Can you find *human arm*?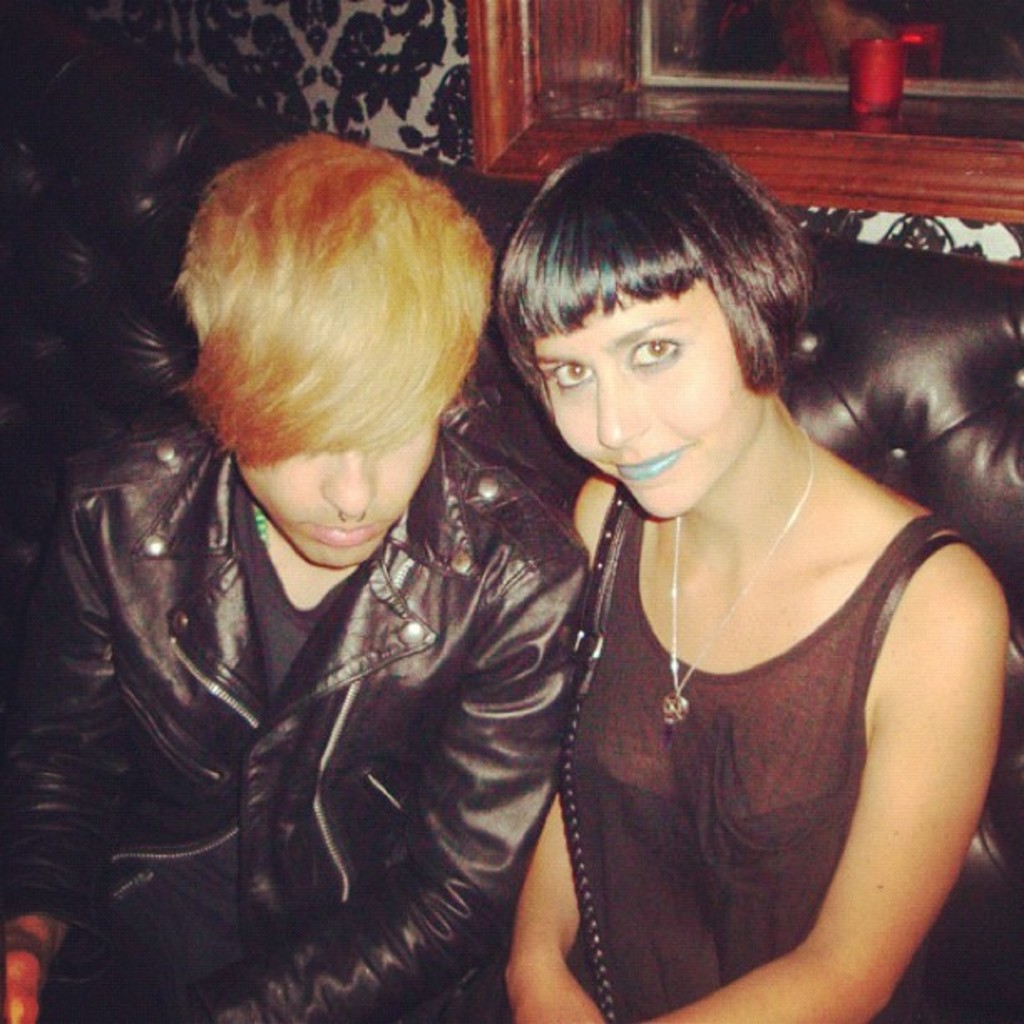
Yes, bounding box: region(0, 457, 127, 1022).
